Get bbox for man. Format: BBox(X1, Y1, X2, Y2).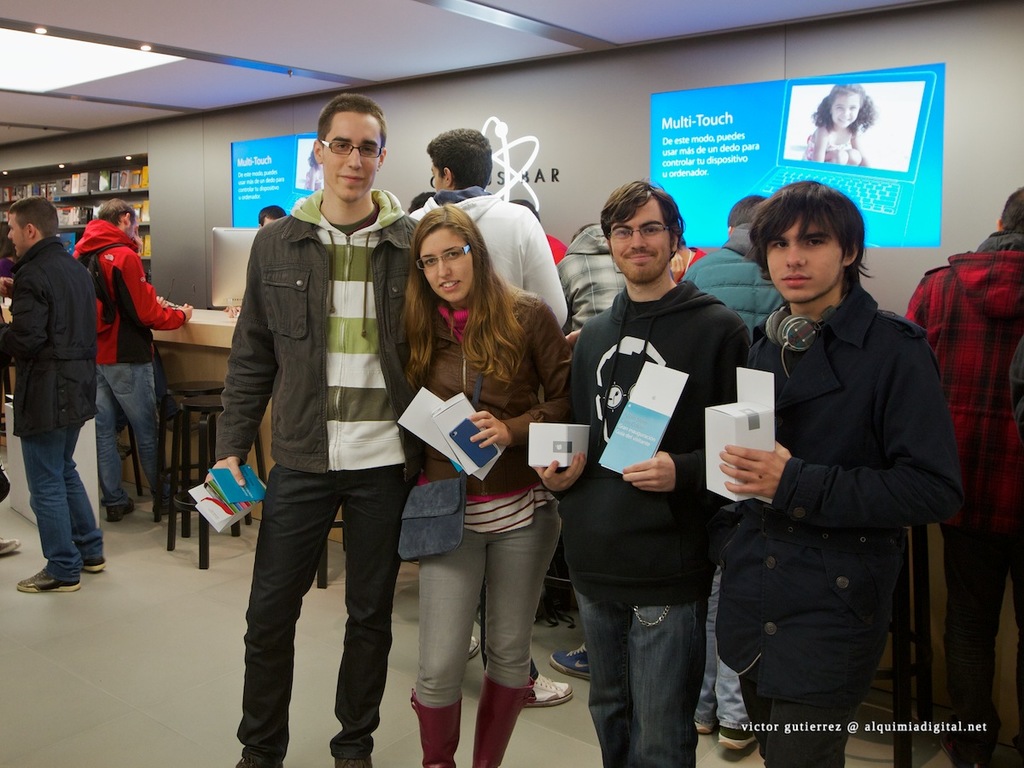
BBox(719, 177, 963, 767).
